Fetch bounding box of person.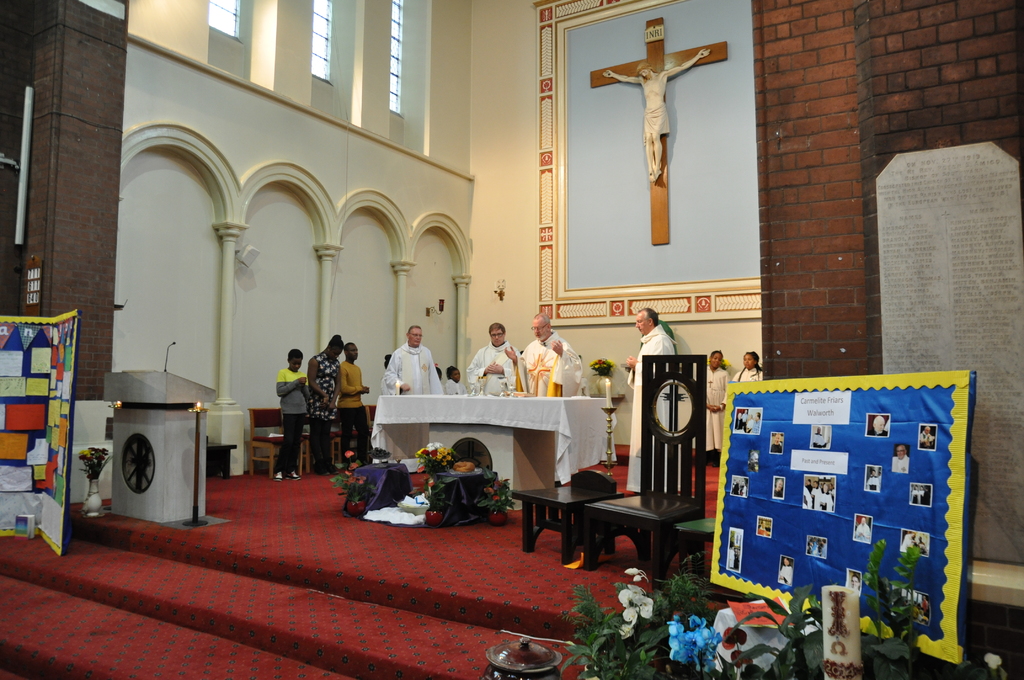
Bbox: rect(273, 349, 312, 478).
